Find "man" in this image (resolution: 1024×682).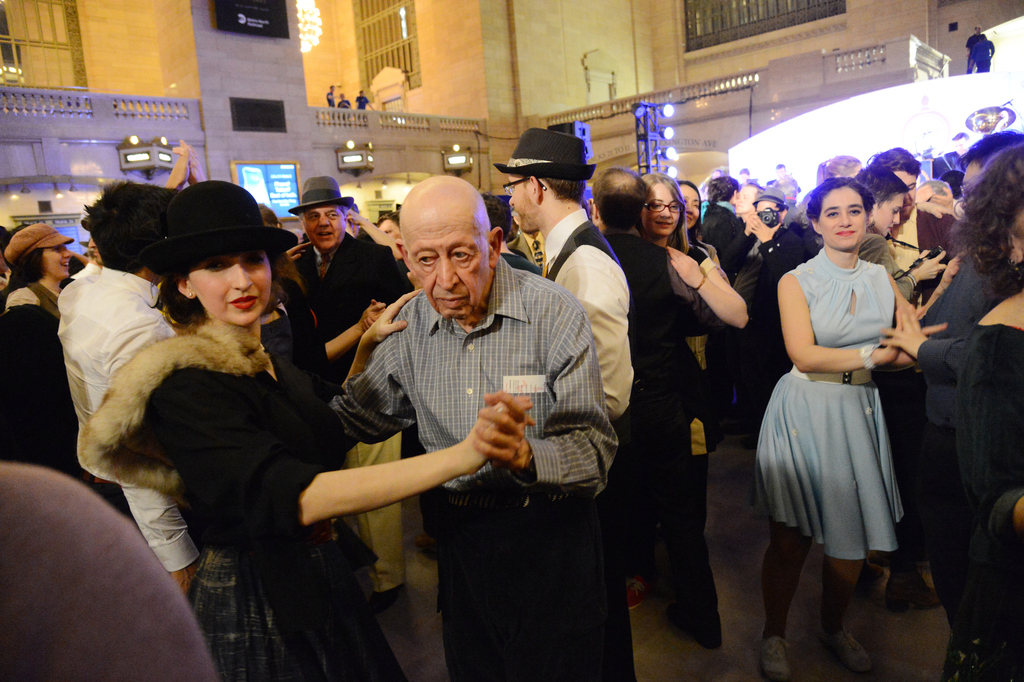
<box>510,195,551,280</box>.
